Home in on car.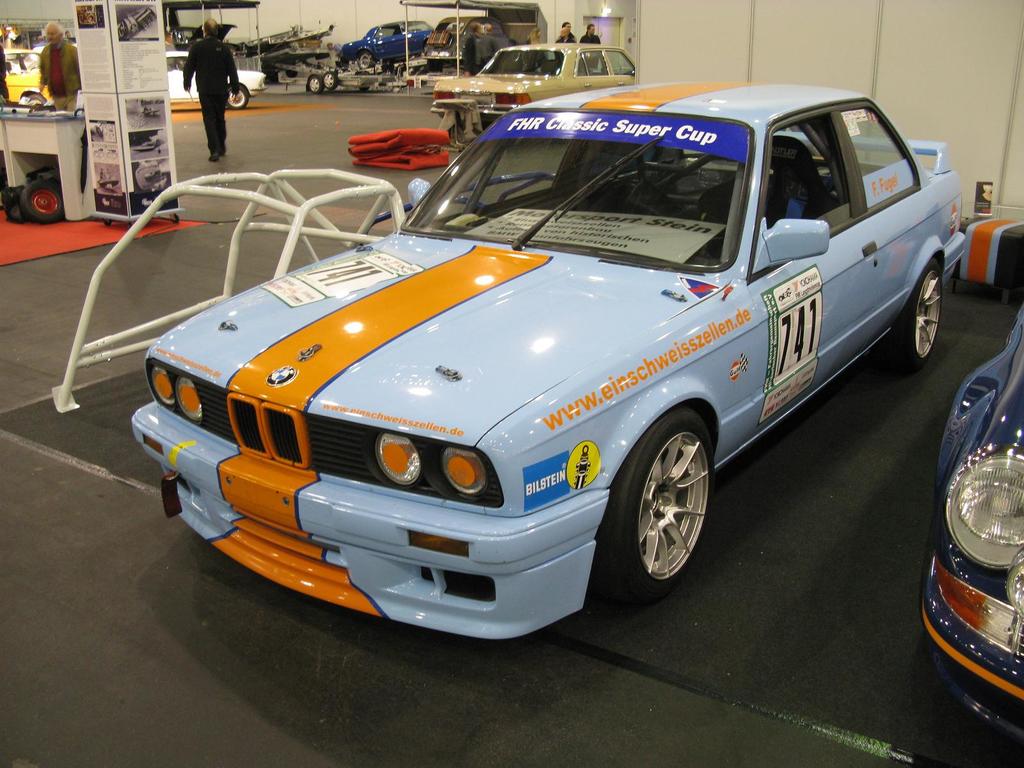
Homed in at {"x1": 919, "y1": 301, "x2": 1023, "y2": 742}.
